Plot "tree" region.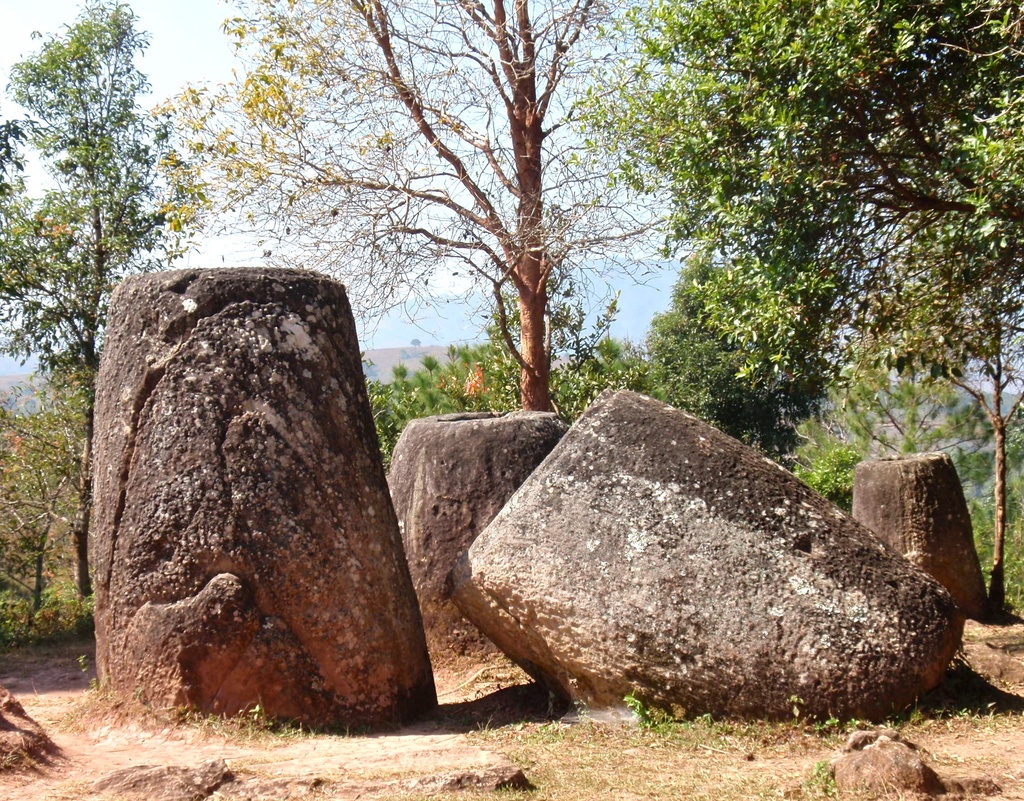
Plotted at select_region(0, 0, 237, 592).
